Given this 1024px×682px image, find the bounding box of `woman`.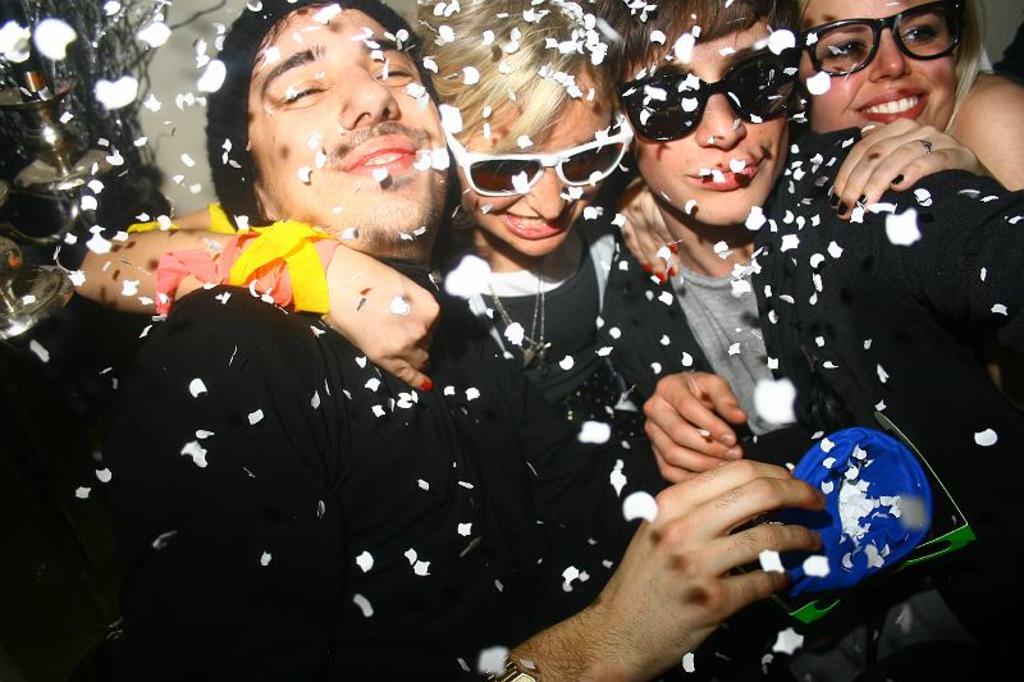
{"x1": 72, "y1": 0, "x2": 662, "y2": 512}.
